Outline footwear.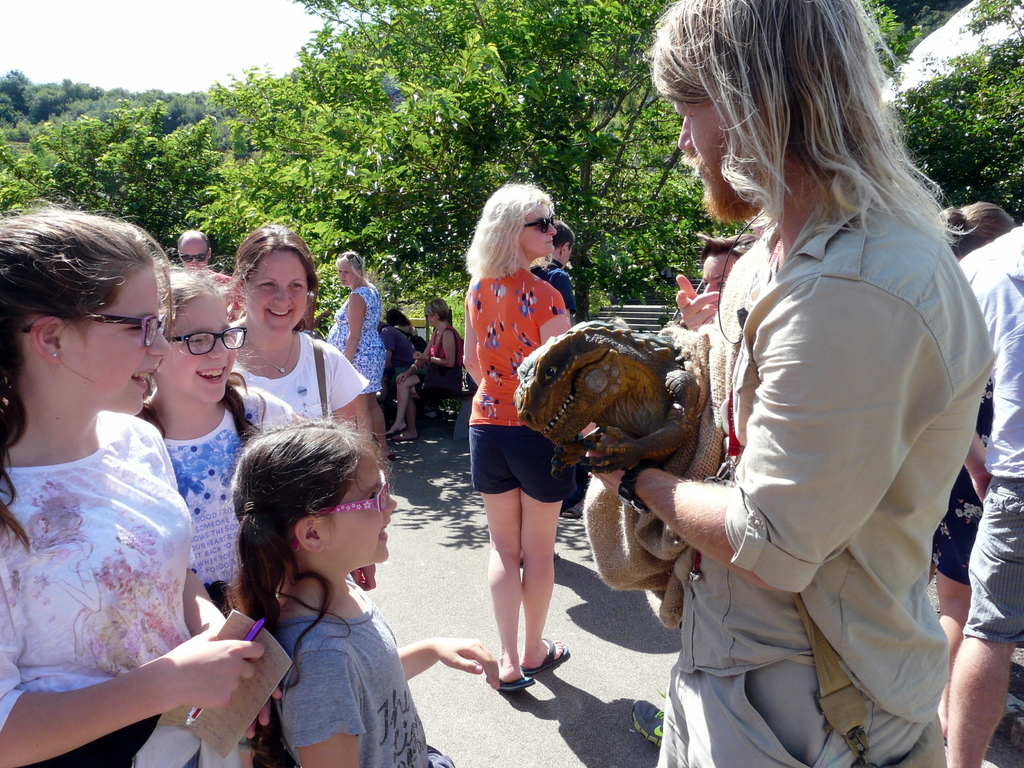
Outline: 626 696 663 751.
